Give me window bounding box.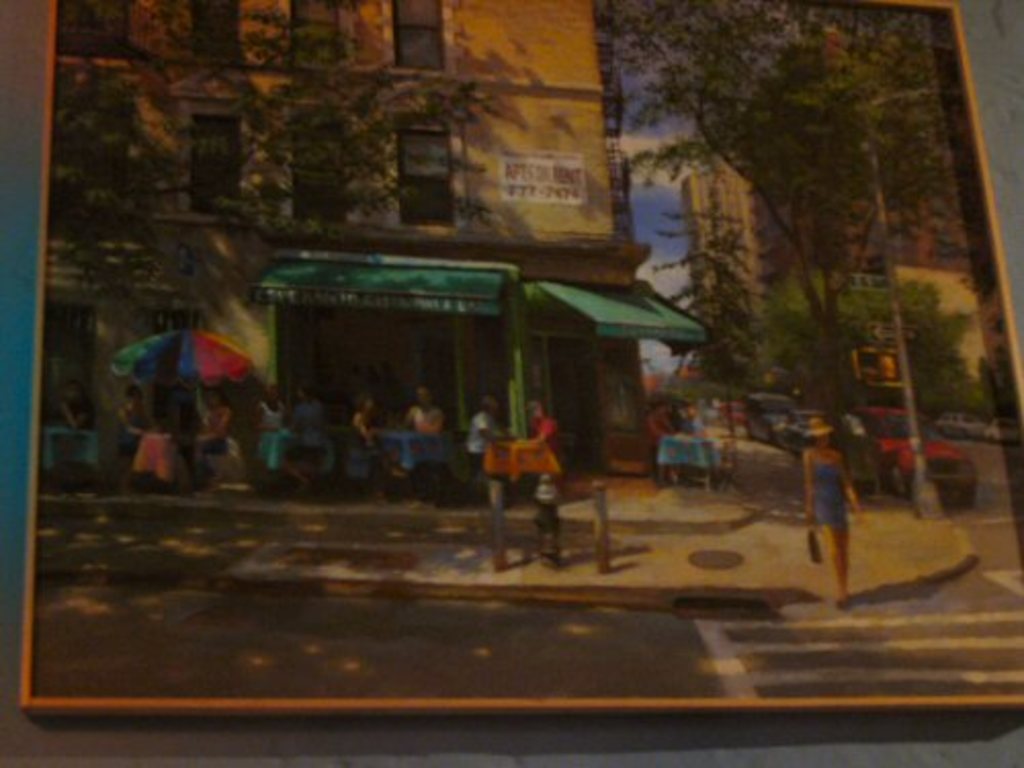
(left=59, top=106, right=121, bottom=207).
